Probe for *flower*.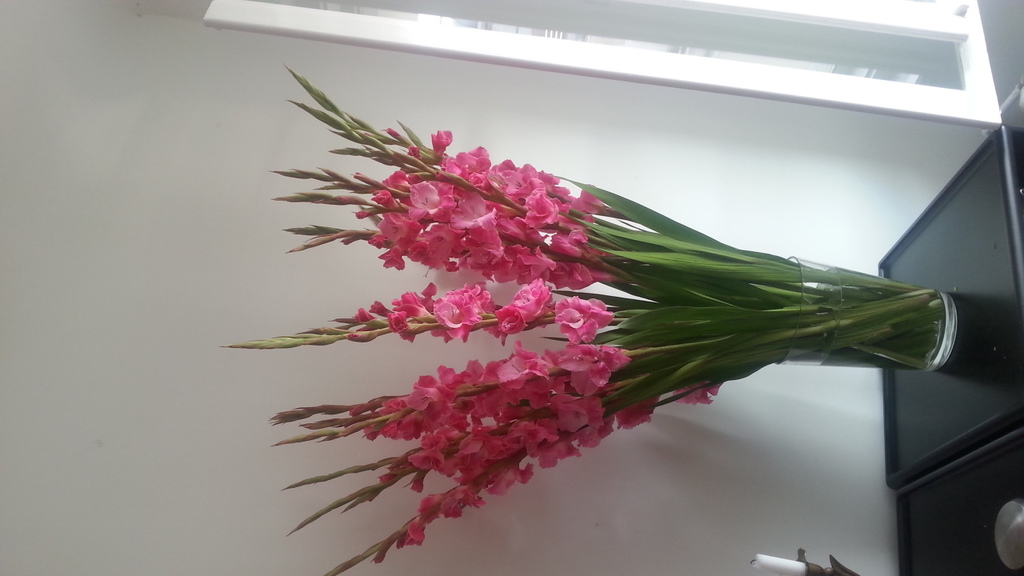
Probe result: <bbox>422, 292, 484, 334</bbox>.
